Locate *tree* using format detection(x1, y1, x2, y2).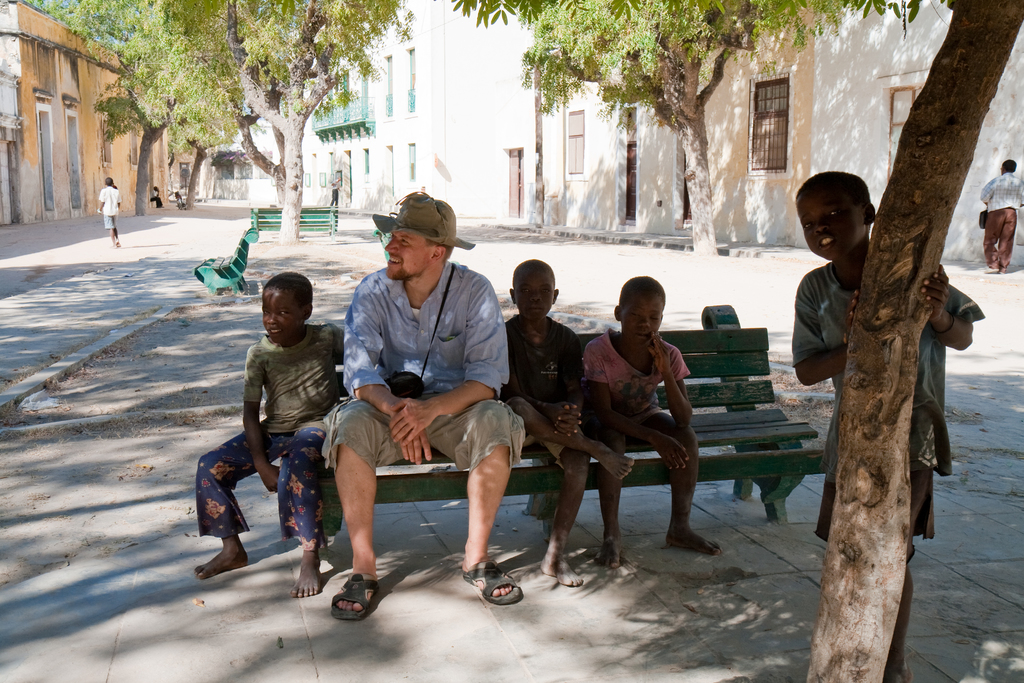
detection(60, 18, 450, 211).
